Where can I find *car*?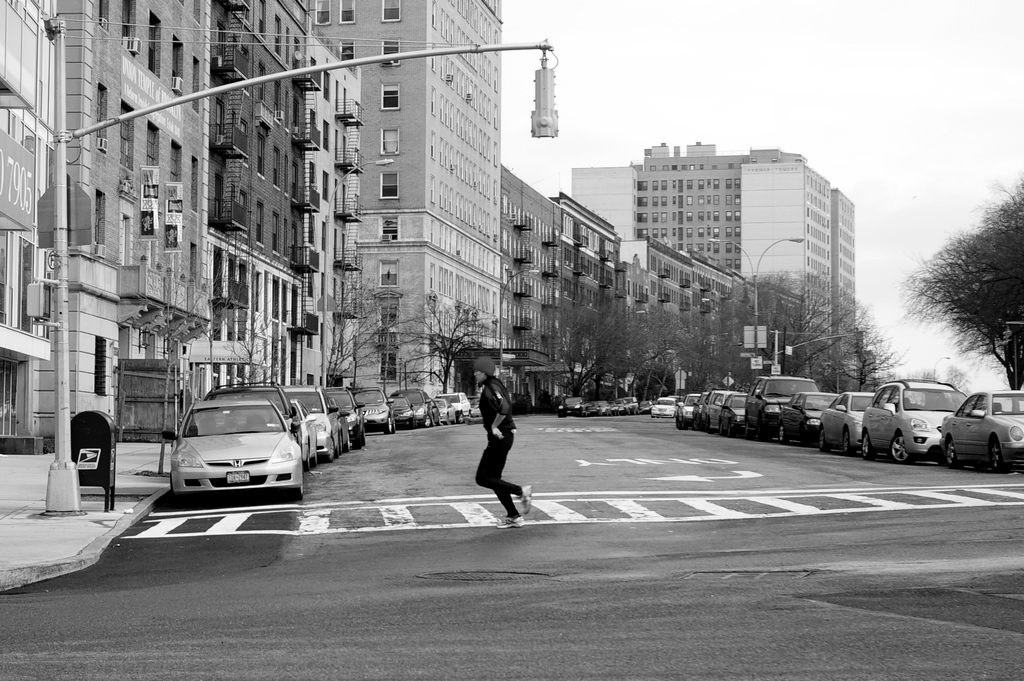
You can find it at (left=856, top=372, right=970, bottom=460).
